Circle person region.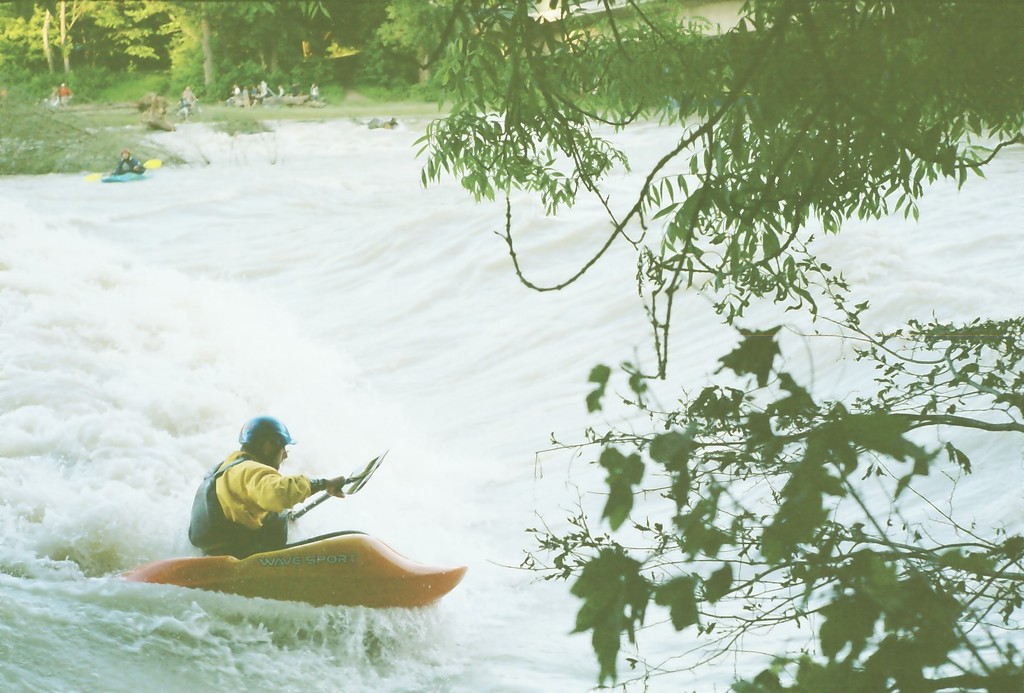
Region: x1=114 y1=152 x2=147 y2=173.
